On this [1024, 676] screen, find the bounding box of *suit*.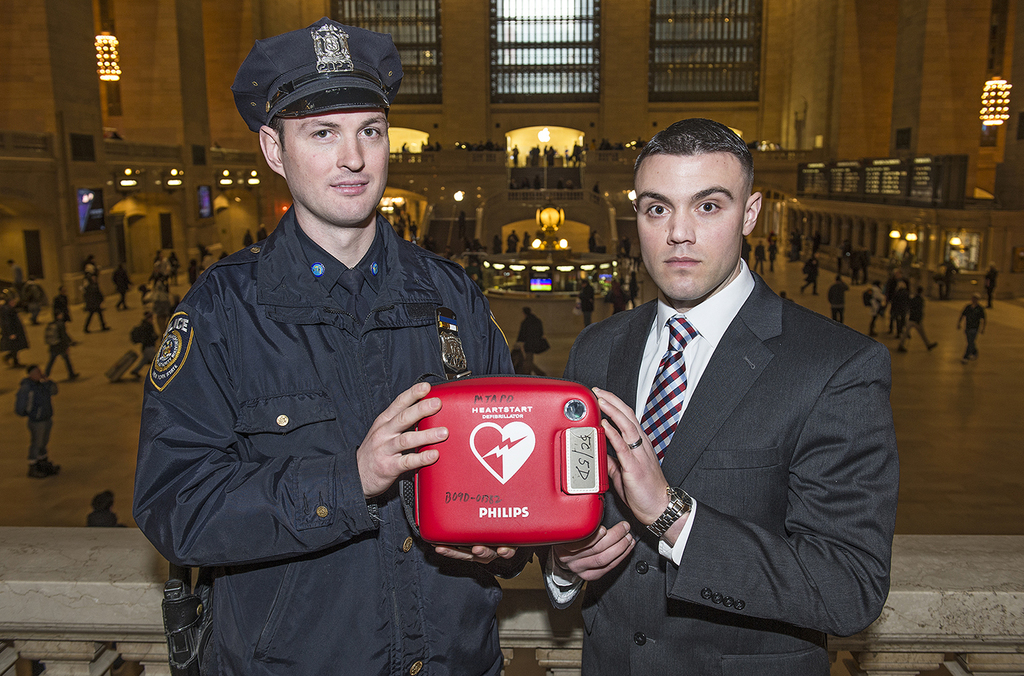
Bounding box: (left=138, top=143, right=511, bottom=642).
